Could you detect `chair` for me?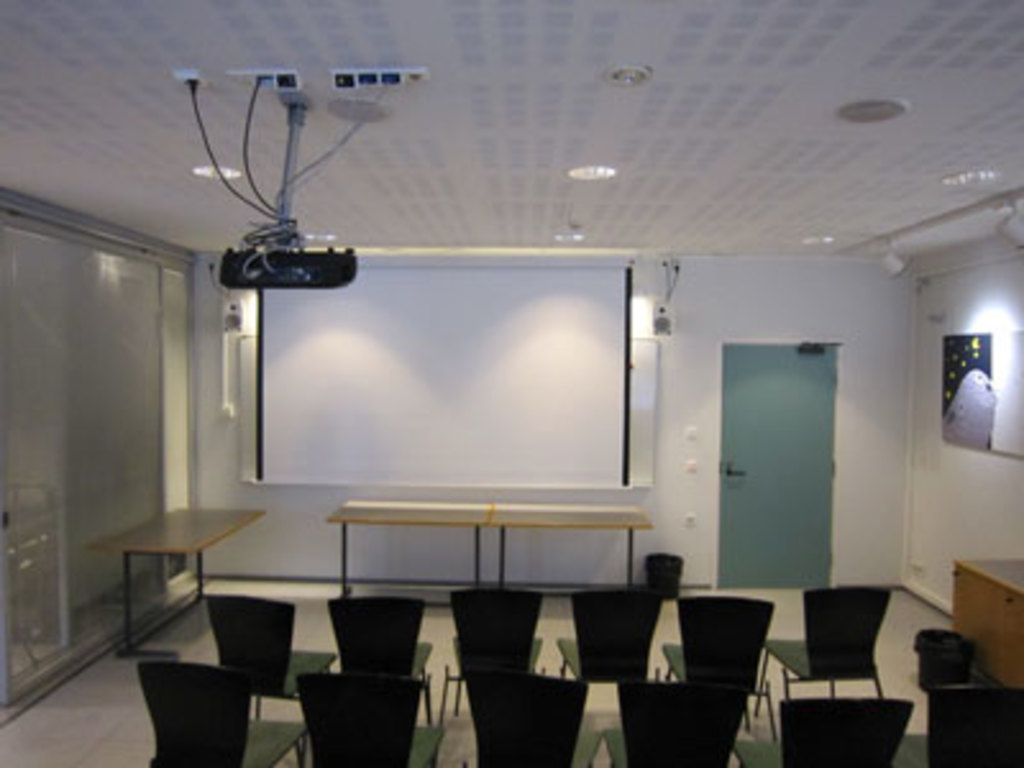
Detection result: <region>753, 584, 886, 701</region>.
